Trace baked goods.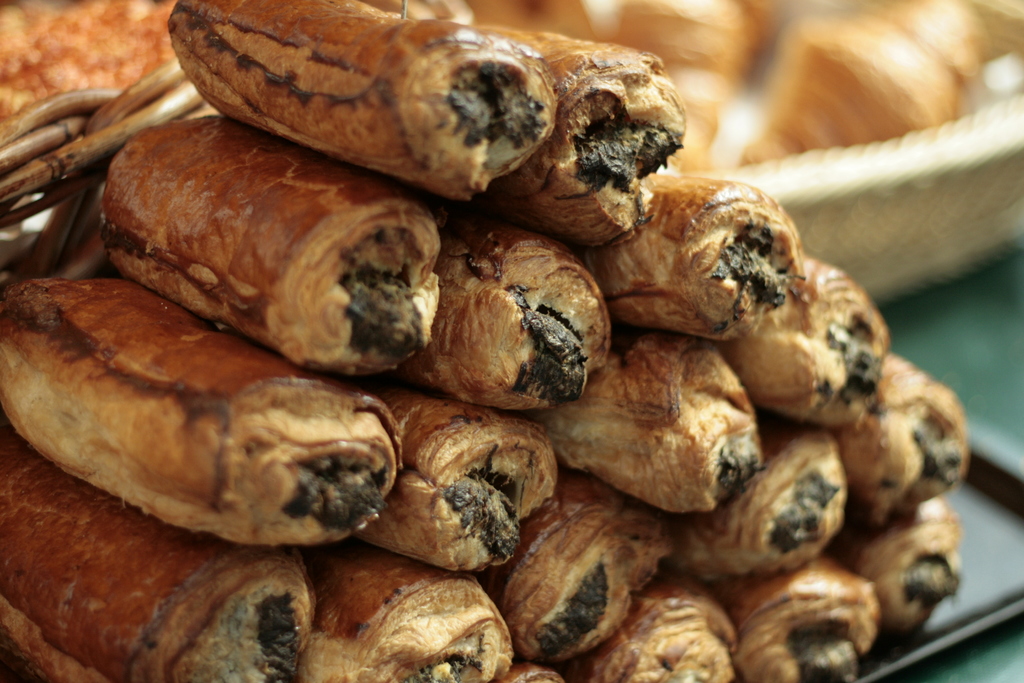
Traced to pyautogui.locateOnScreen(0, 0, 177, 124).
